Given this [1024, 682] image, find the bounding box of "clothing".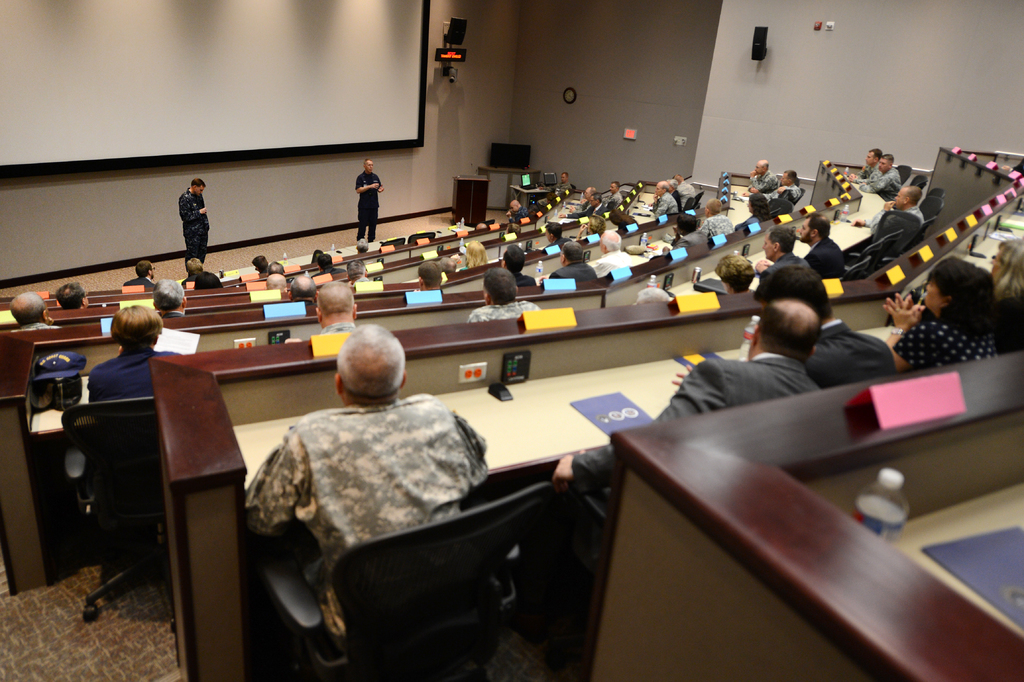
box=[87, 344, 181, 401].
